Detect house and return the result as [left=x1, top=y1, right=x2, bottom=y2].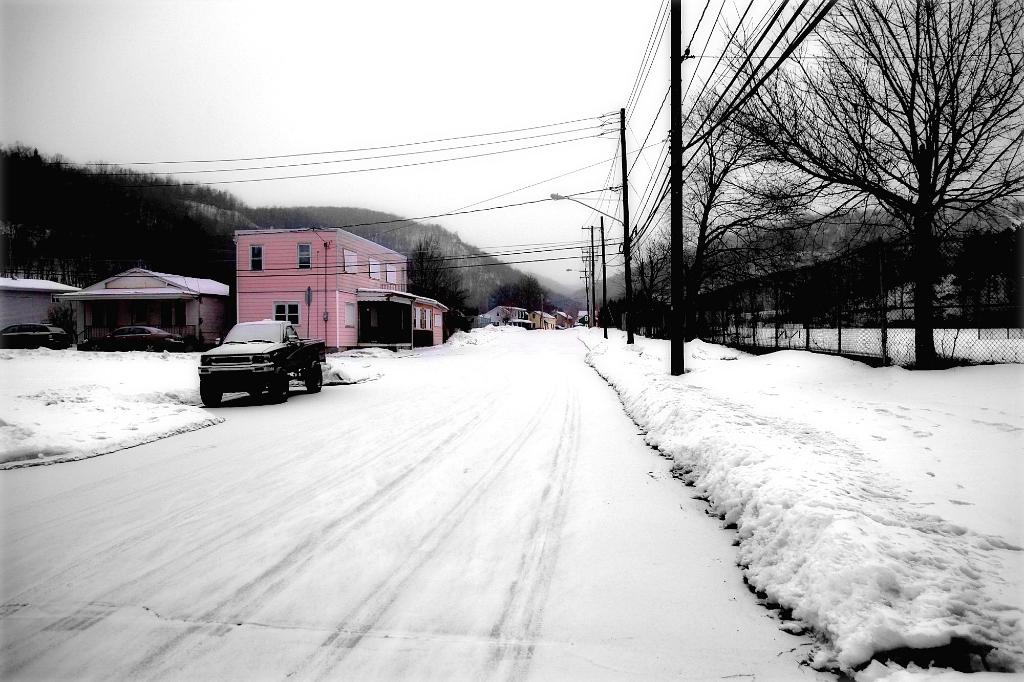
[left=483, top=291, right=526, bottom=336].
